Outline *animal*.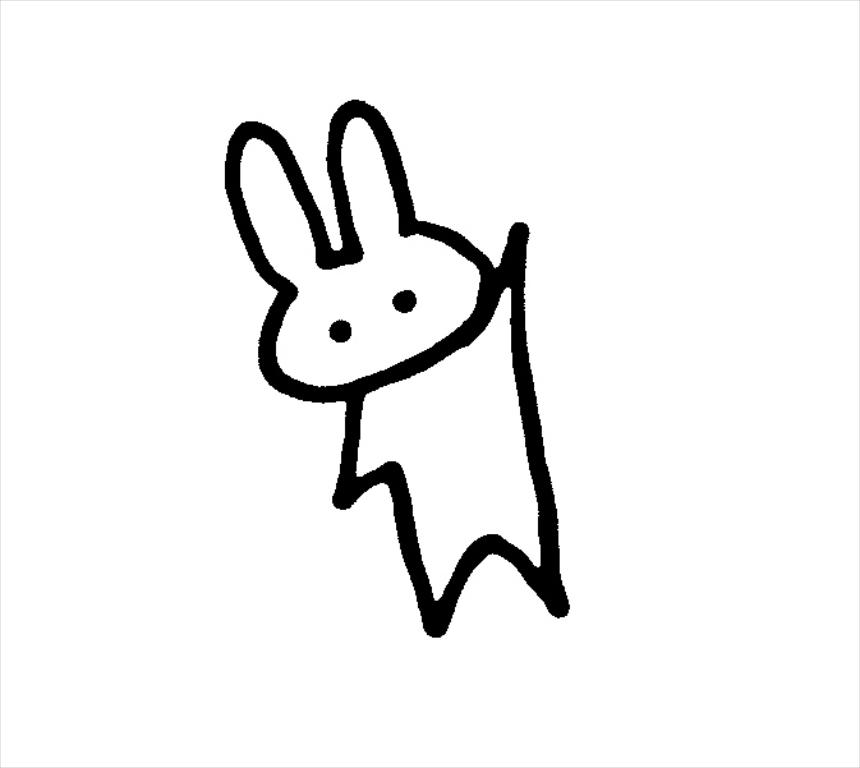
Outline: bbox=[221, 92, 569, 636].
